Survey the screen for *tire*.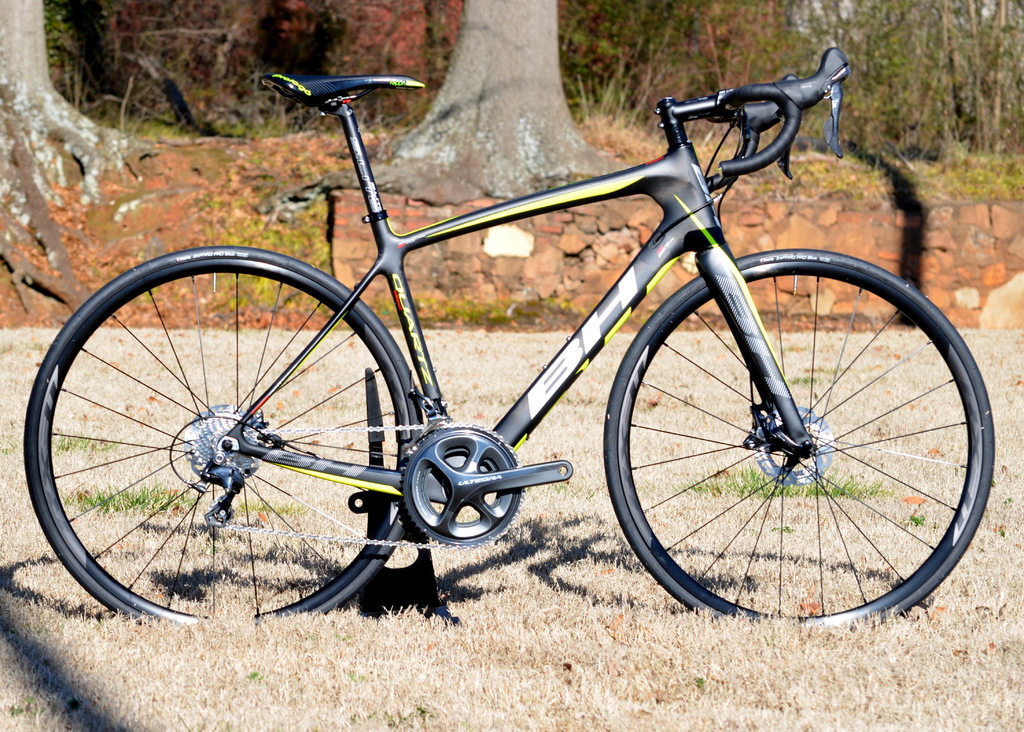
Survey found: rect(604, 248, 998, 610).
